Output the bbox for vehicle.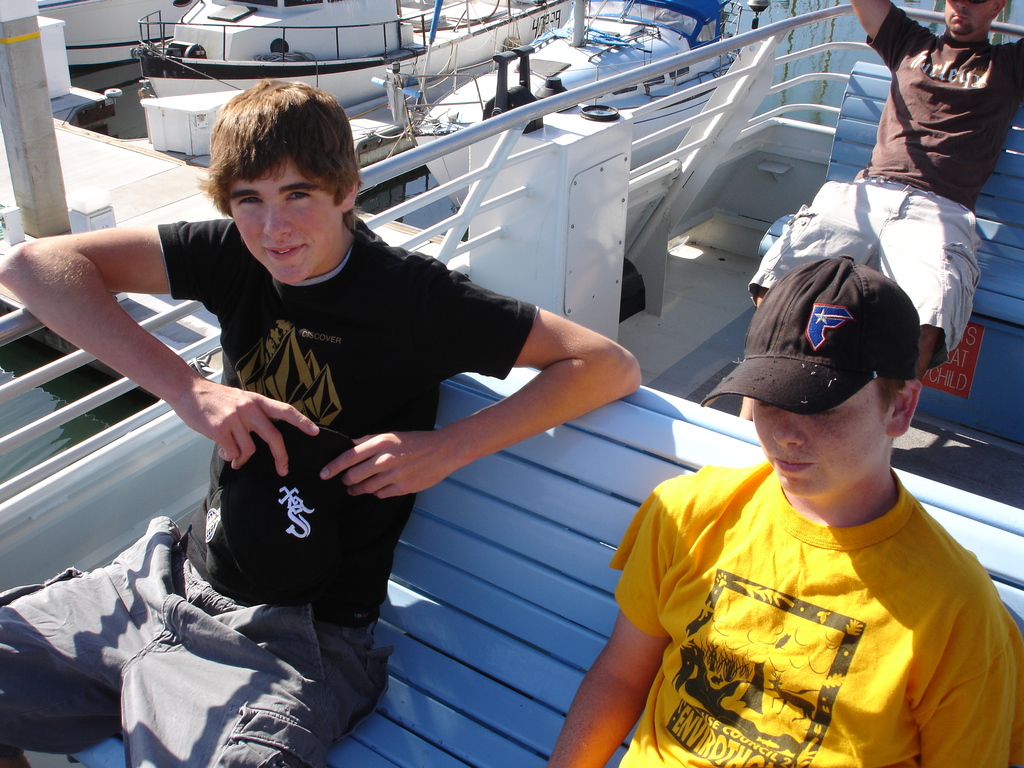
<box>127,0,599,116</box>.
